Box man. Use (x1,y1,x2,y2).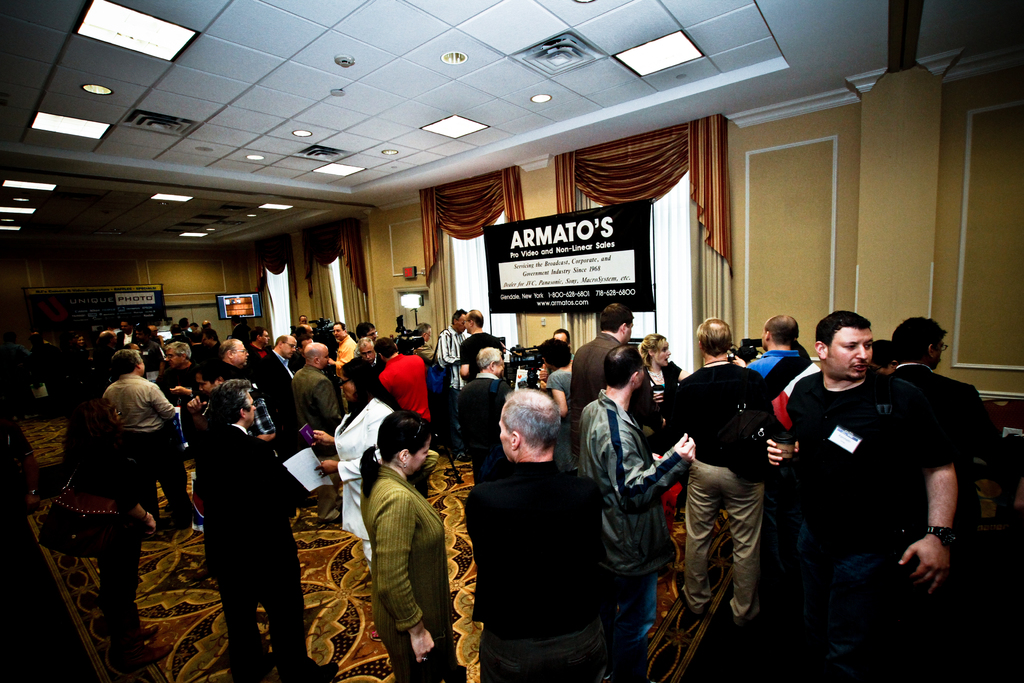
(232,313,251,347).
